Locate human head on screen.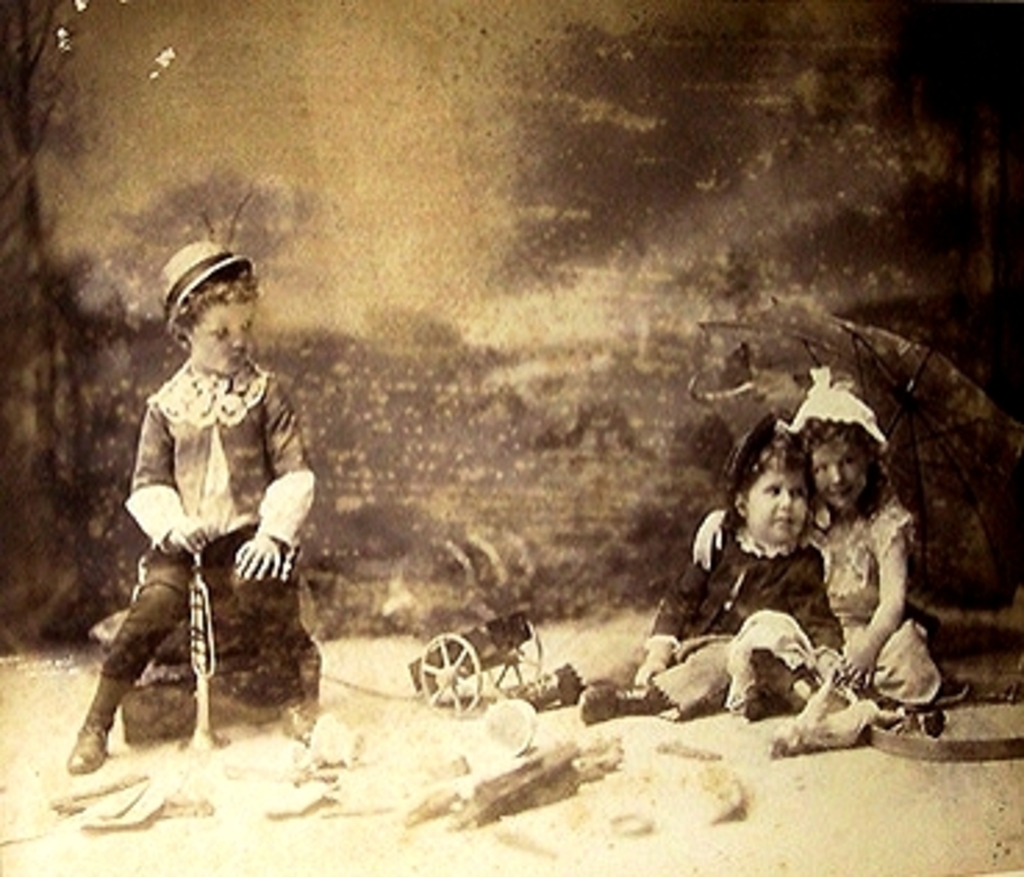
On screen at x1=147 y1=241 x2=255 y2=372.
